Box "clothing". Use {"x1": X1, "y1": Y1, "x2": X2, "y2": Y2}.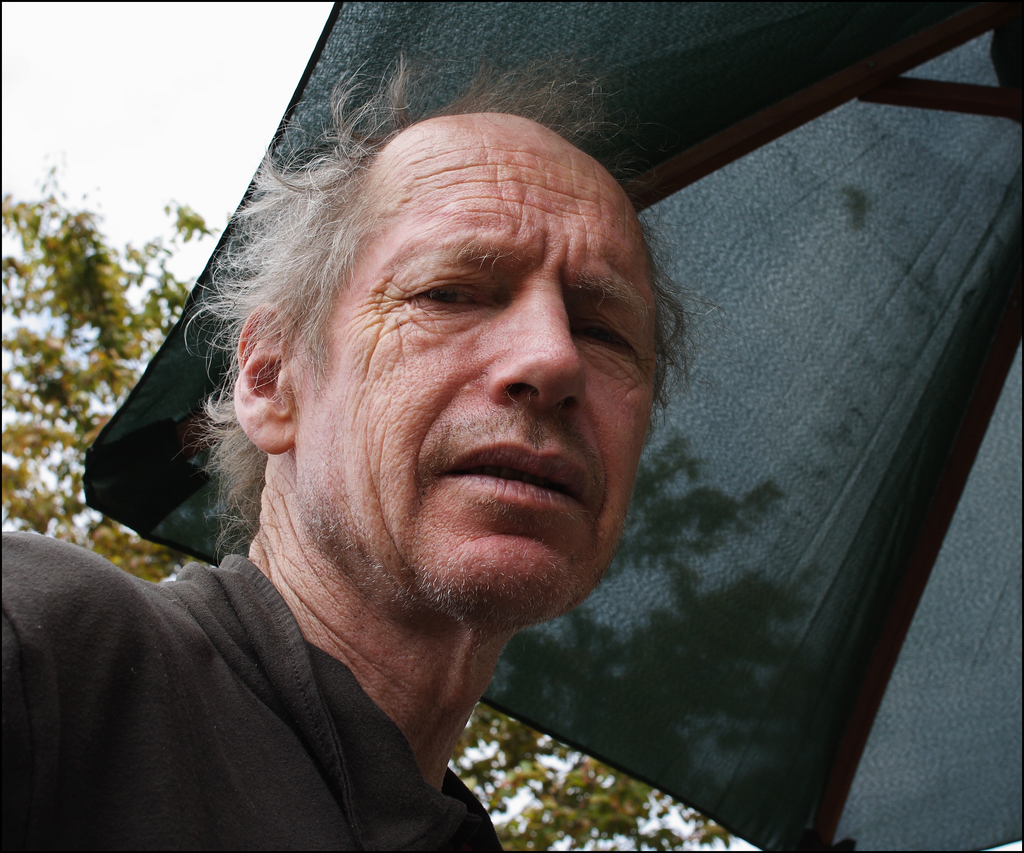
{"x1": 0, "y1": 461, "x2": 644, "y2": 847}.
